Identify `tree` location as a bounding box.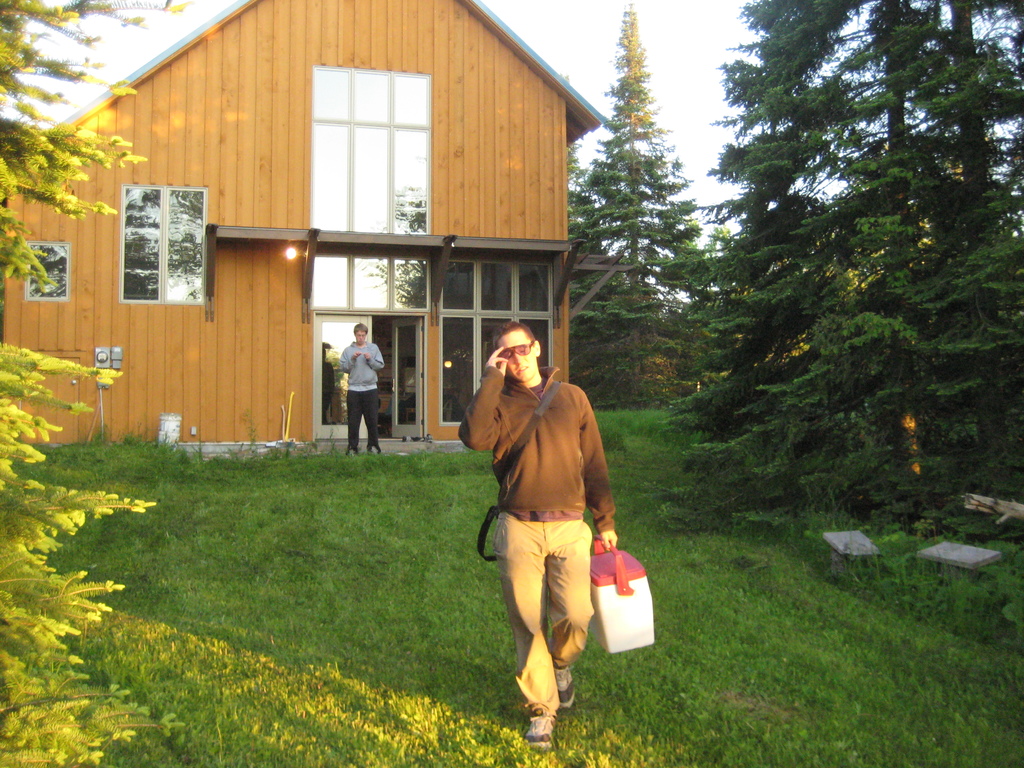
box(561, 138, 592, 252).
